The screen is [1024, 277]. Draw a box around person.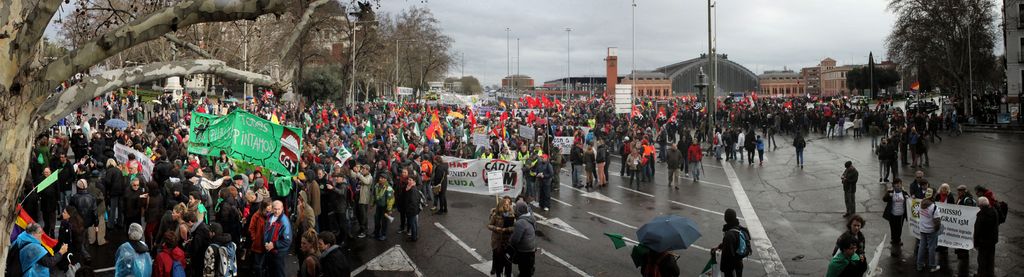
x1=820 y1=95 x2=835 y2=133.
